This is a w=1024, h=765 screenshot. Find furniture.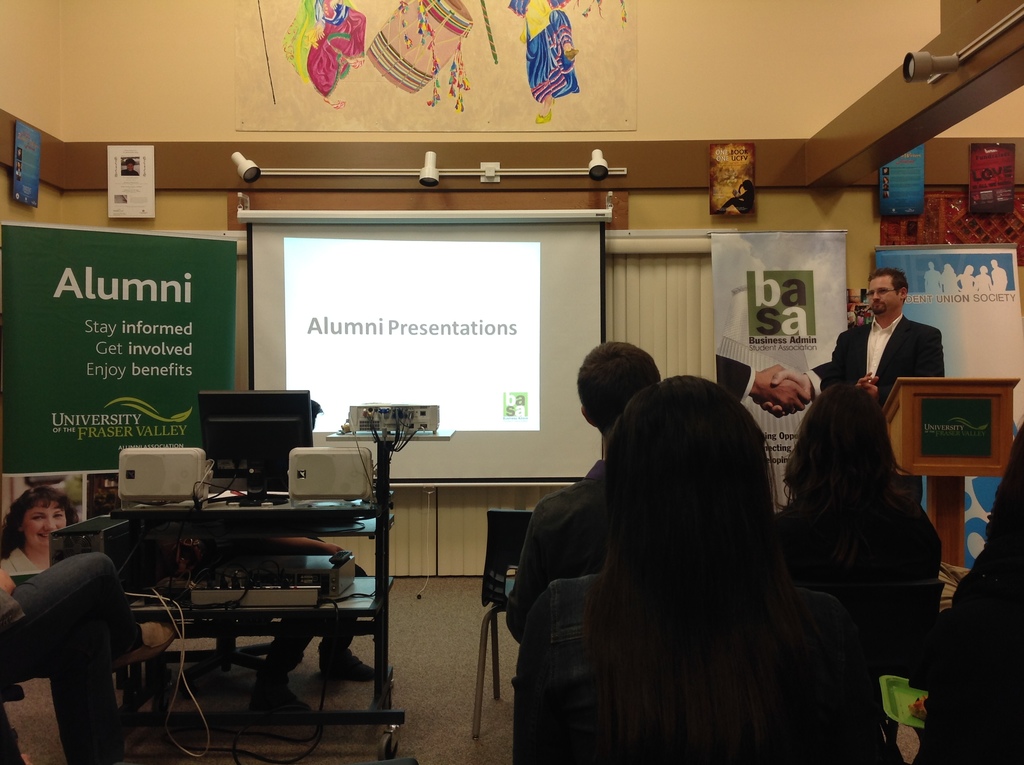
Bounding box: bbox(879, 376, 1021, 571).
